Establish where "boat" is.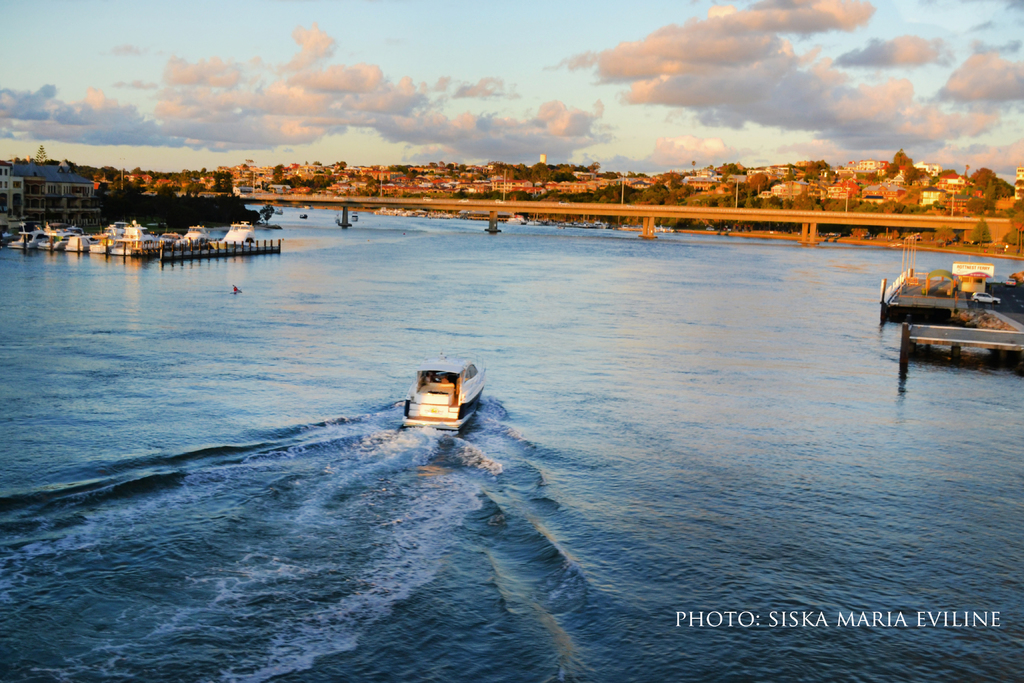
Established at [left=298, top=215, right=305, bottom=220].
